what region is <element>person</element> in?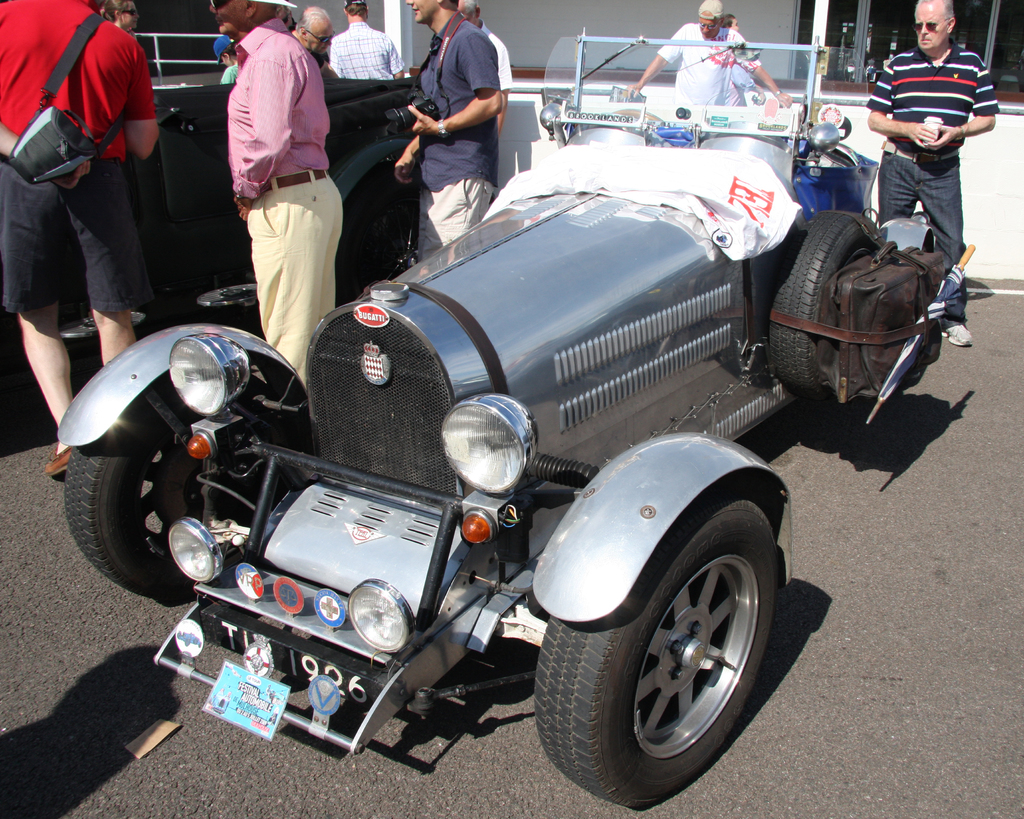
bbox=(0, 0, 155, 477).
